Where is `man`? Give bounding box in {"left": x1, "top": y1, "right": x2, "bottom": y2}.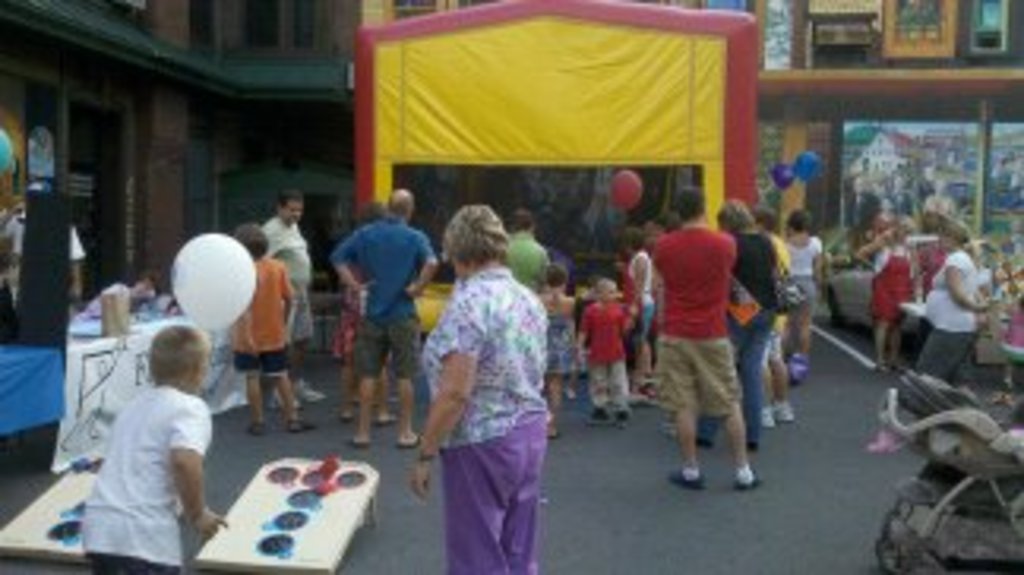
{"left": 256, "top": 193, "right": 326, "bottom": 395}.
